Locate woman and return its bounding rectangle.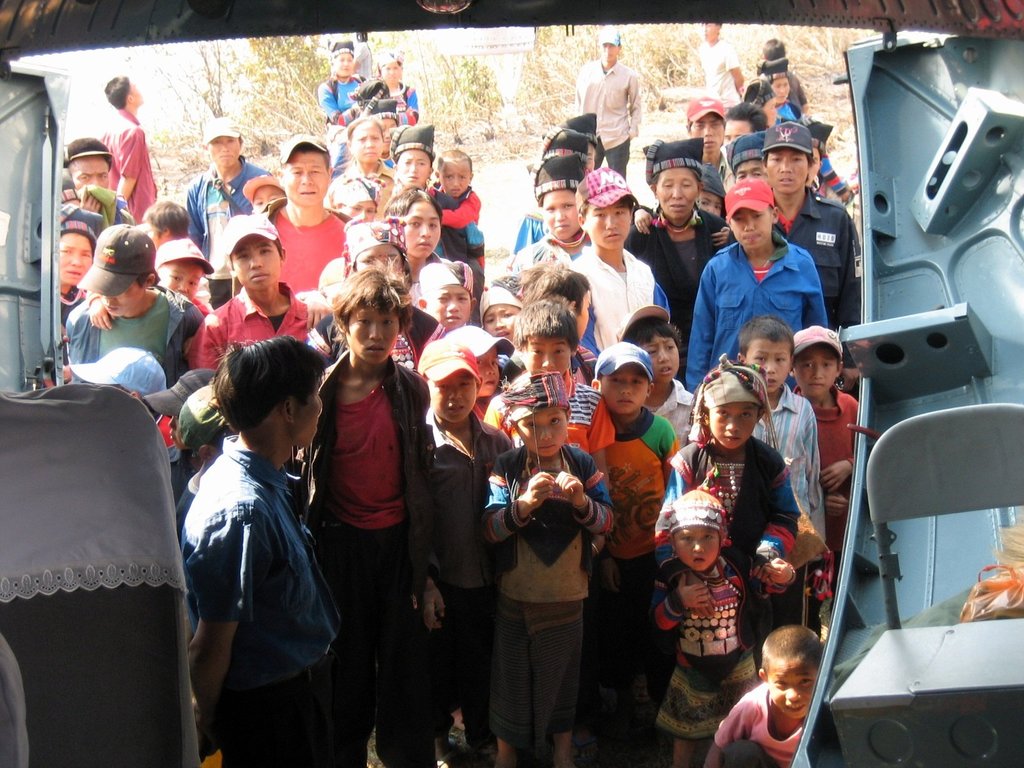
374,49,419,124.
